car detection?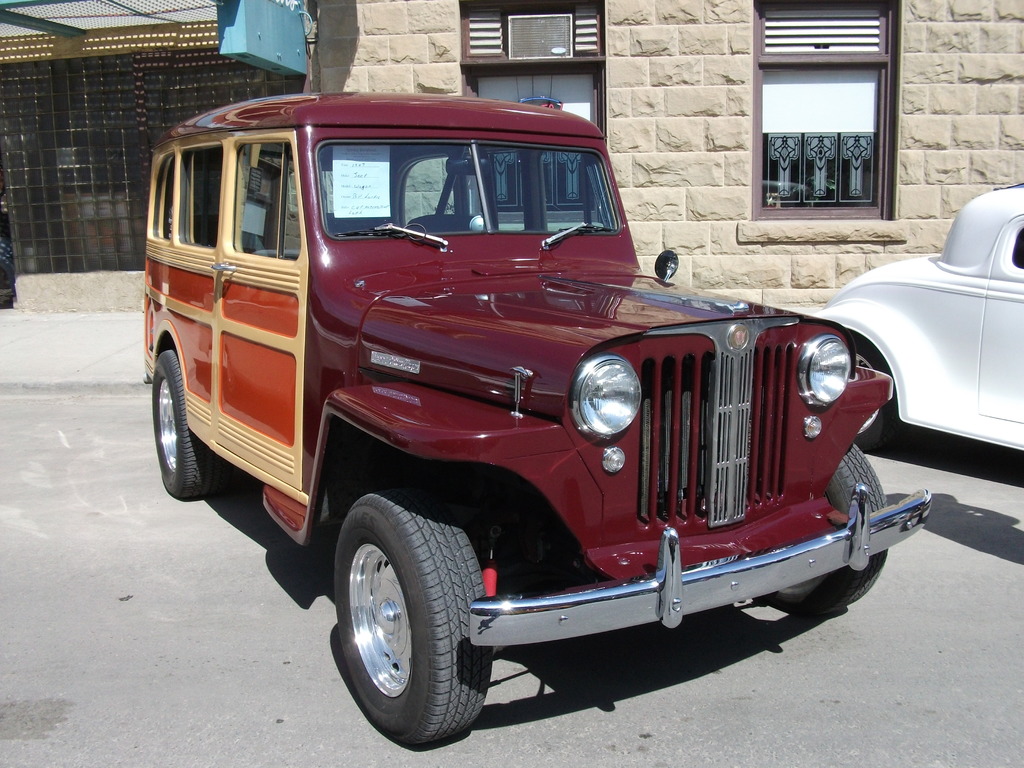
(143, 93, 932, 746)
